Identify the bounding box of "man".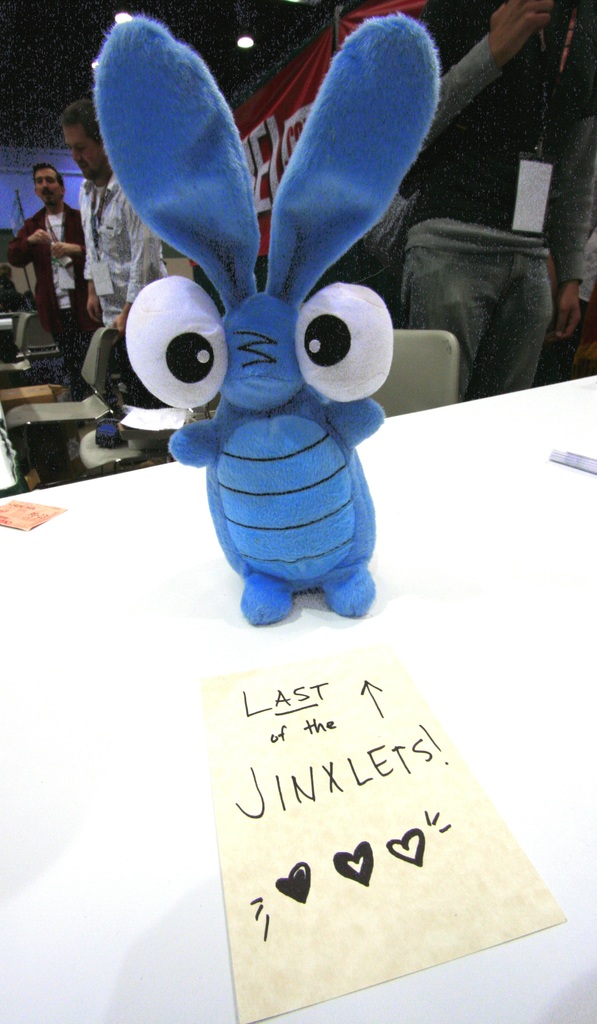
box(65, 99, 177, 421).
